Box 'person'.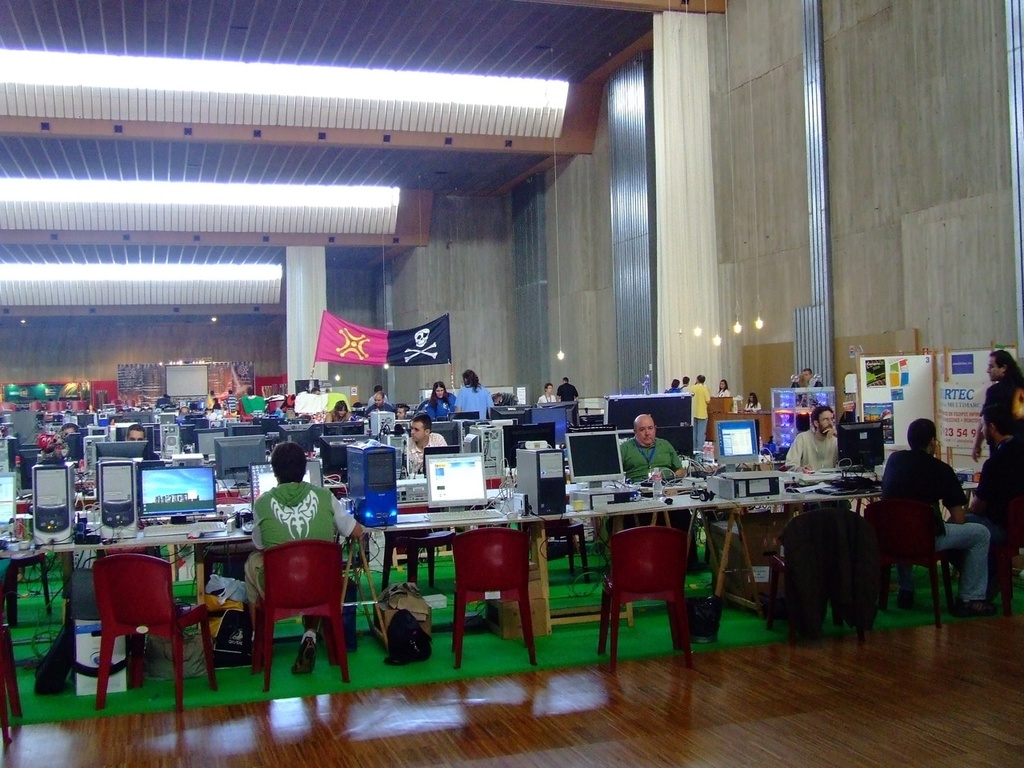
668/380/686/390.
